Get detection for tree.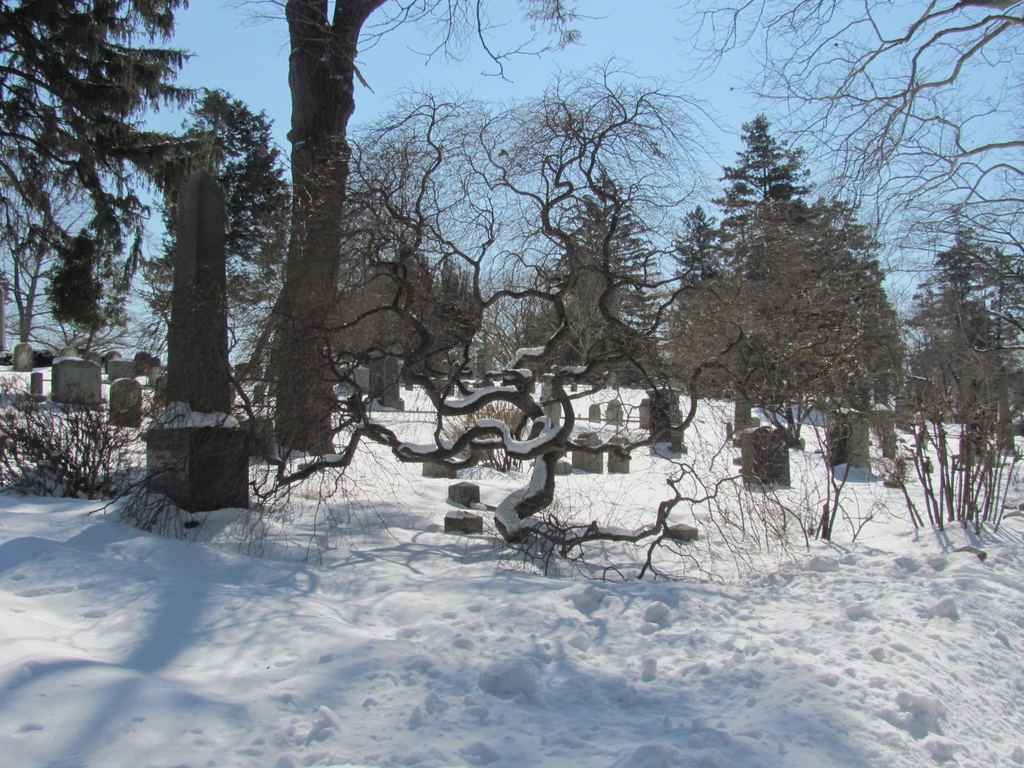
Detection: rect(948, 200, 1023, 452).
